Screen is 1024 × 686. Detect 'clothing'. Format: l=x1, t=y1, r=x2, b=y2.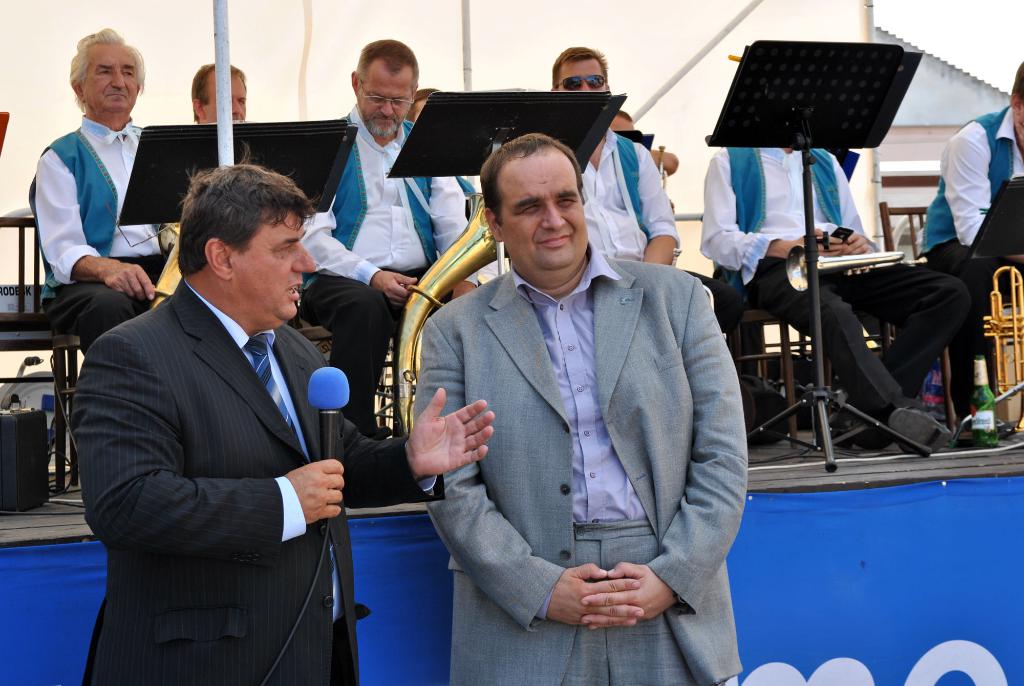
l=79, t=272, r=438, b=684.
